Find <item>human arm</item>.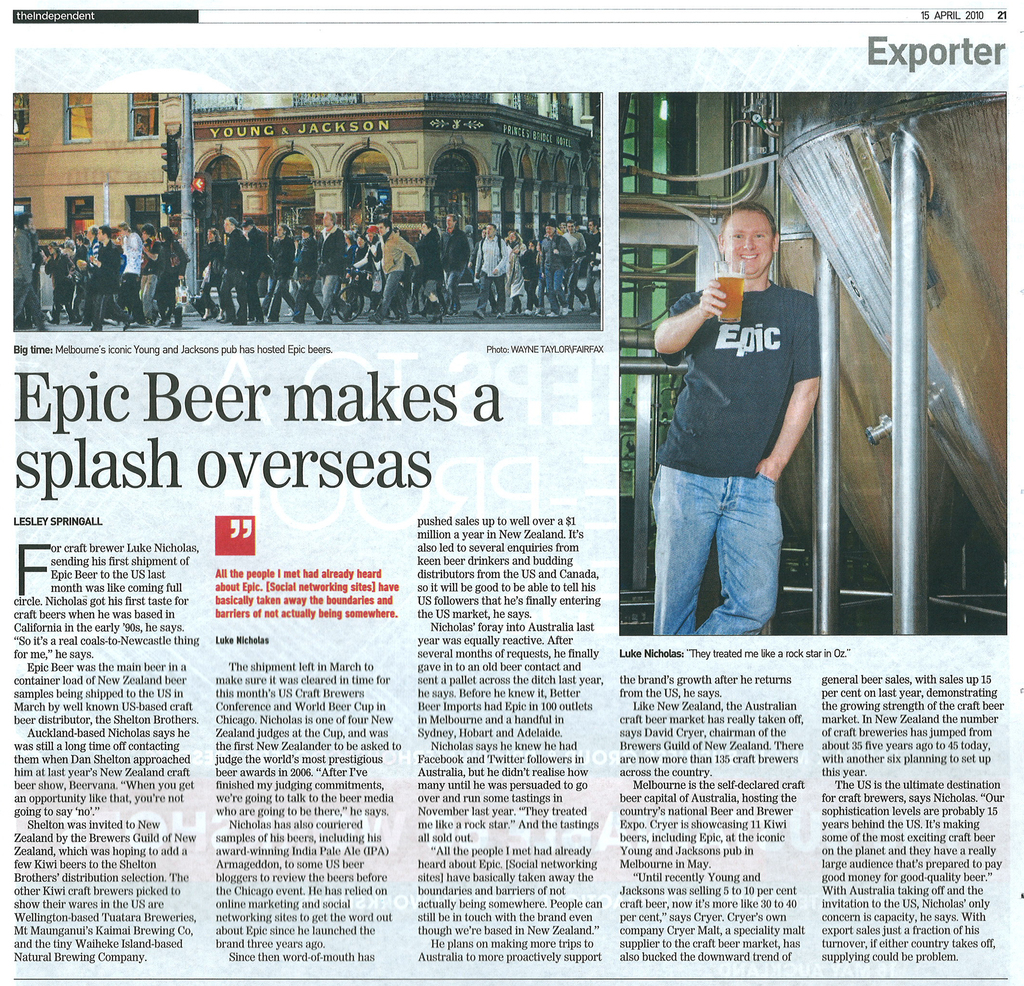
l=77, t=250, r=87, b=271.
